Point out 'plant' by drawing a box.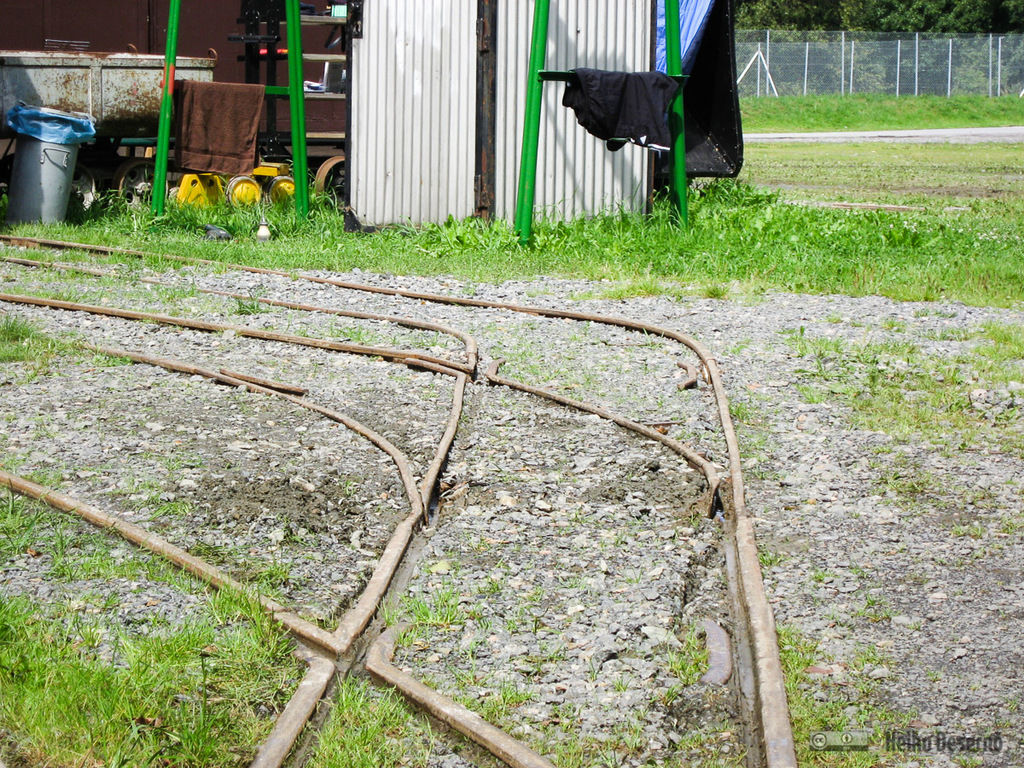
0:451:24:474.
